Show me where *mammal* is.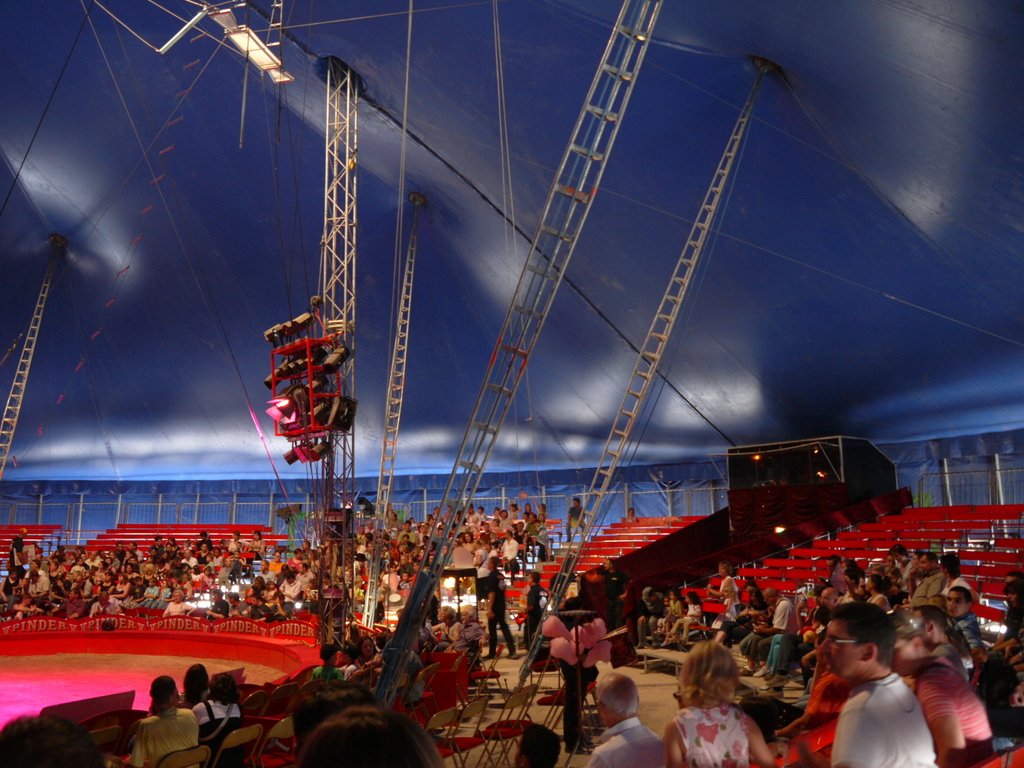
*mammal* is at crop(660, 583, 680, 641).
